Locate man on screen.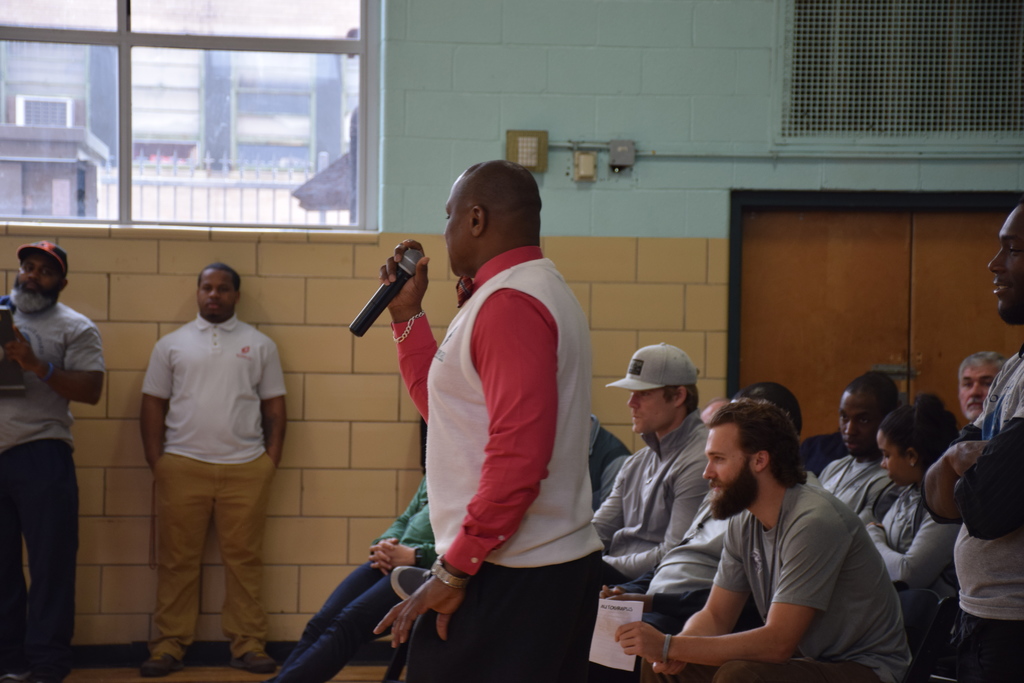
On screen at detection(589, 344, 712, 582).
